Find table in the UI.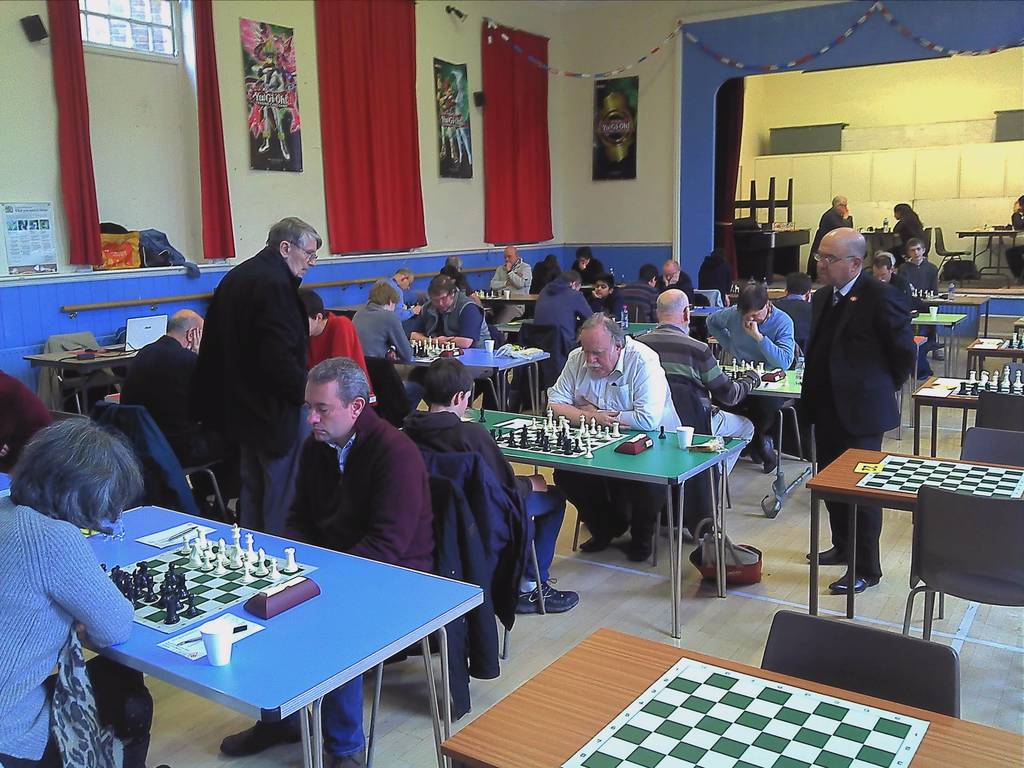
UI element at region(392, 342, 551, 420).
